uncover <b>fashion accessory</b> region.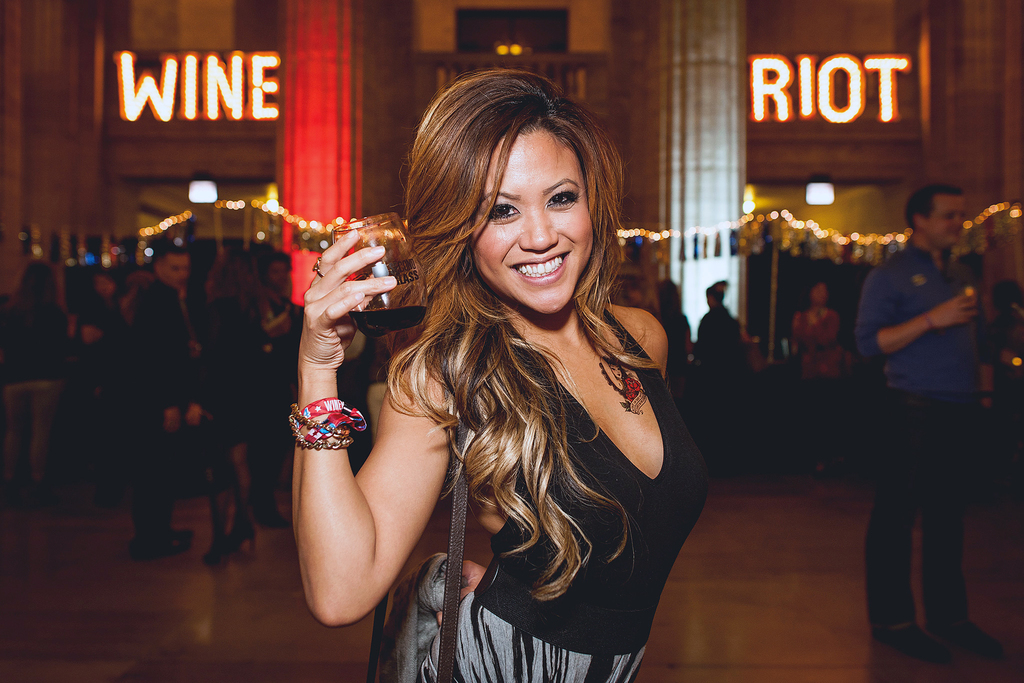
Uncovered: 312,260,326,279.
